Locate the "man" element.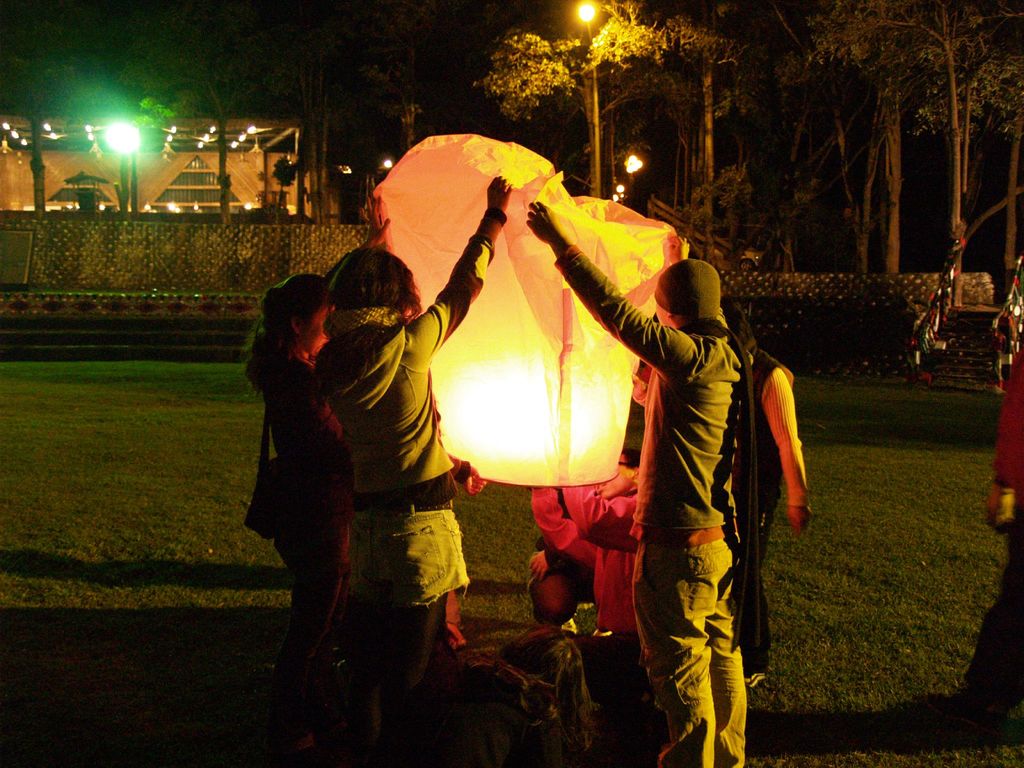
Element bbox: rect(301, 187, 830, 721).
